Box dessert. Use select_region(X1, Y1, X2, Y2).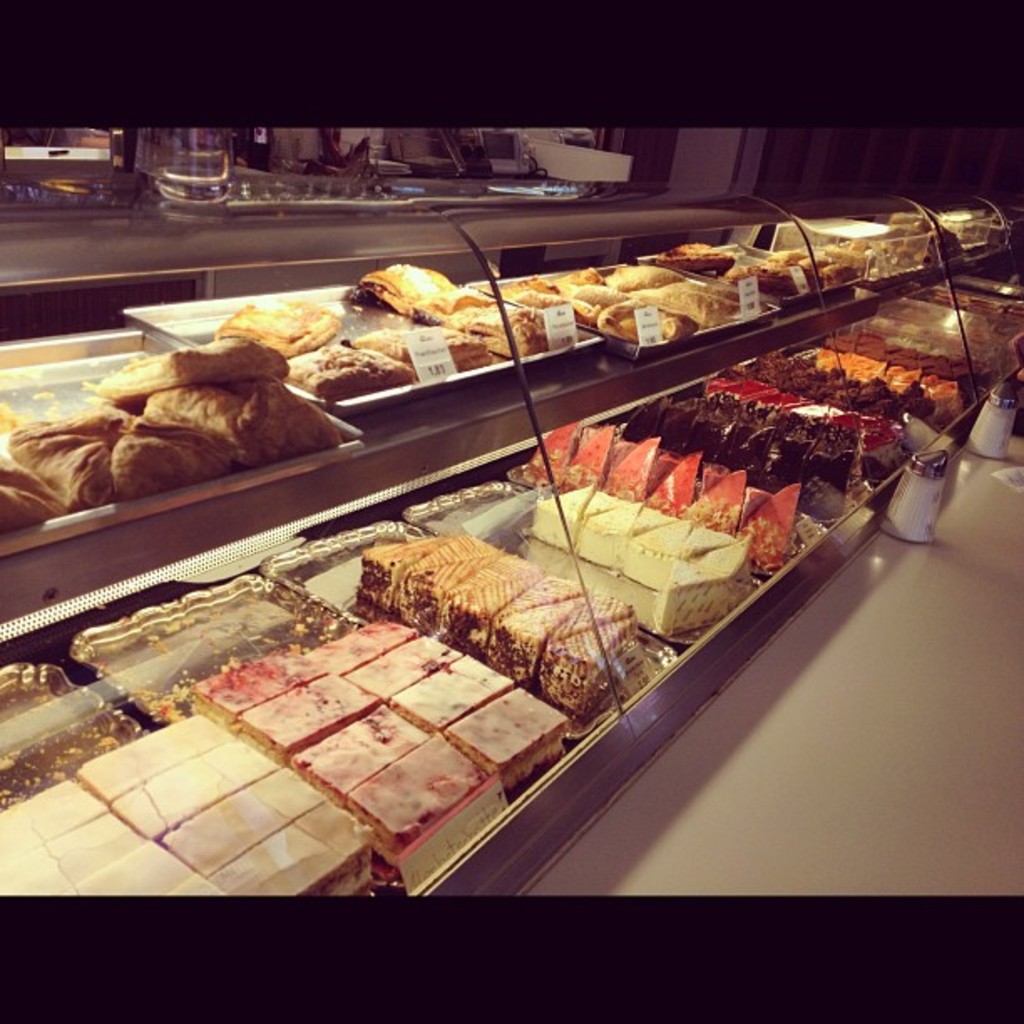
select_region(303, 340, 417, 410).
